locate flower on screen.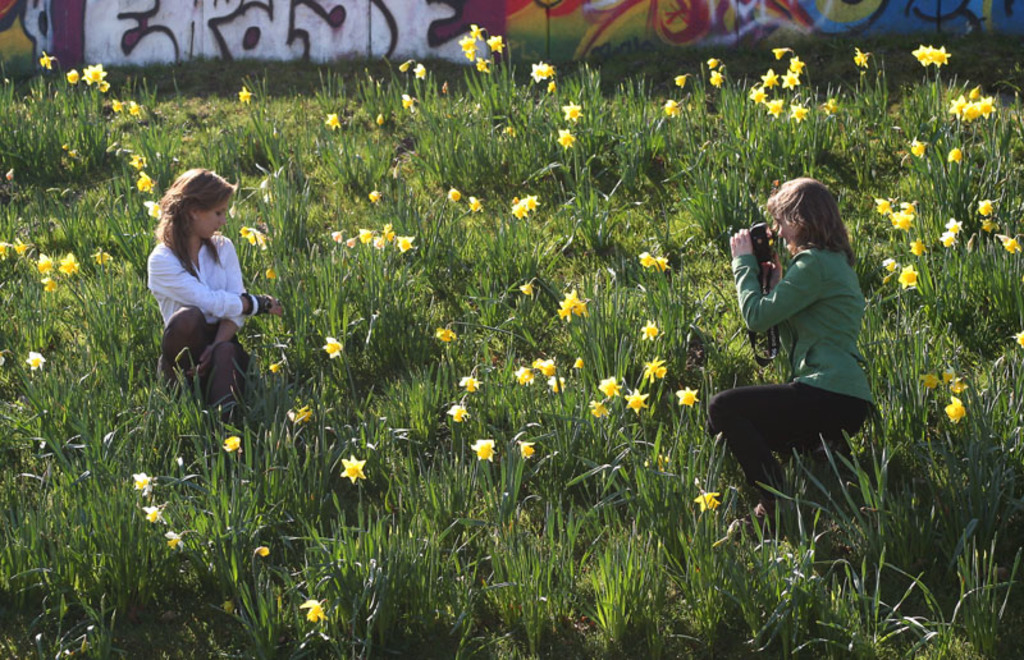
On screen at (890, 198, 918, 226).
